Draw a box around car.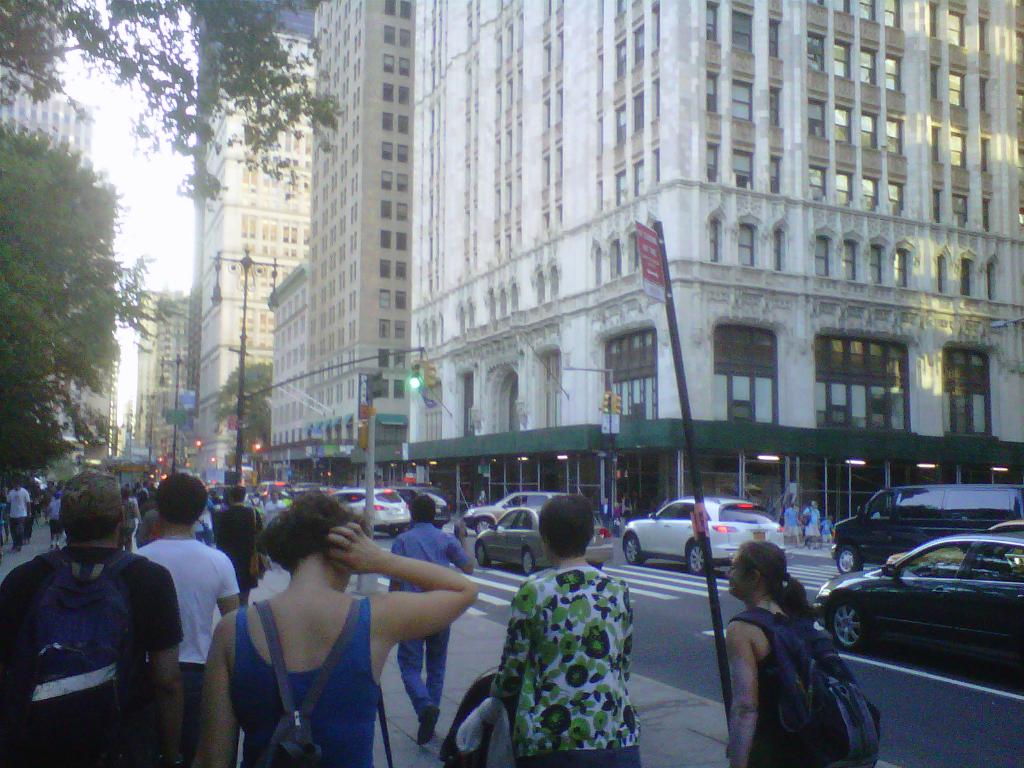
[x1=617, y1=512, x2=751, y2=588].
